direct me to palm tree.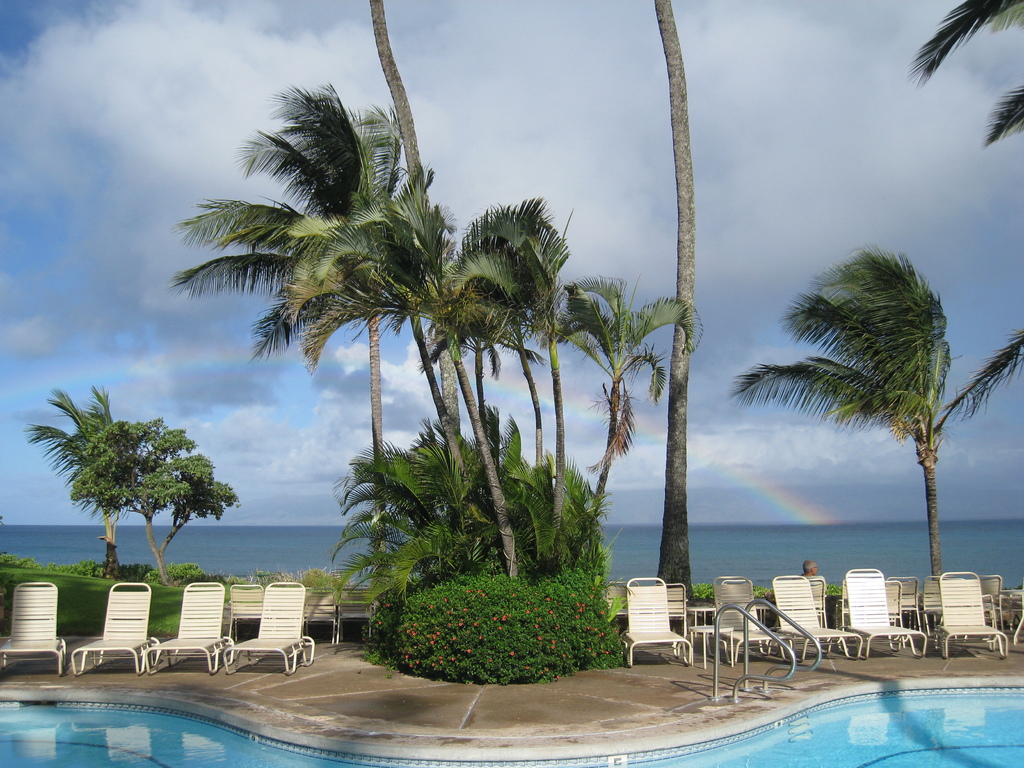
Direction: bbox=(487, 187, 556, 506).
